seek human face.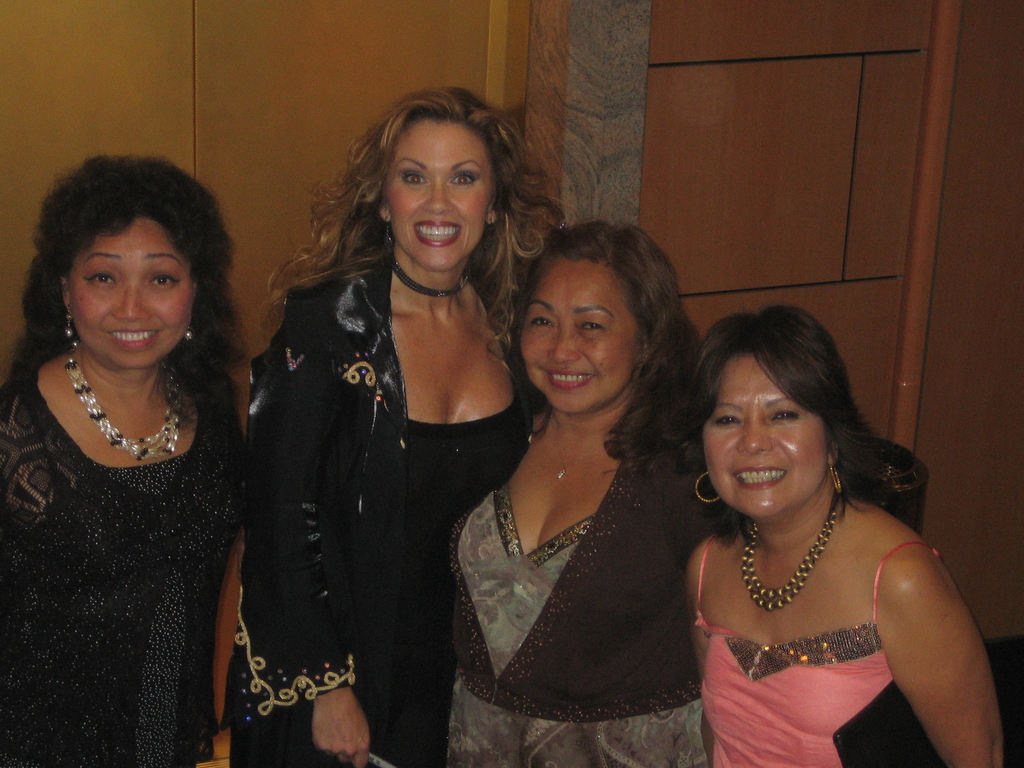
crop(386, 121, 494, 265).
